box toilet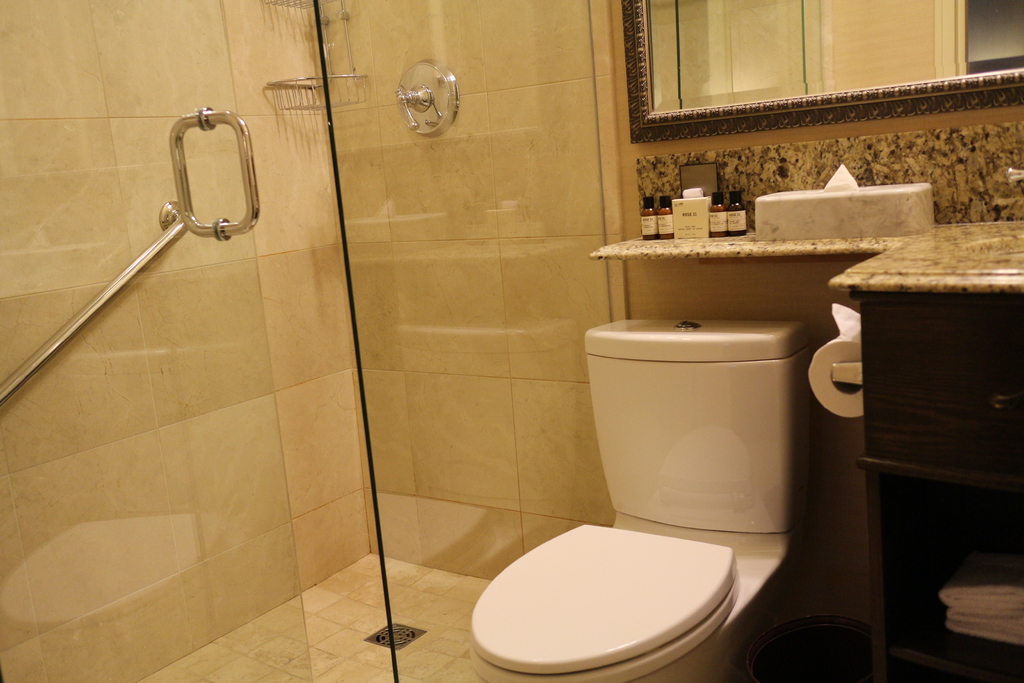
x1=469, y1=509, x2=812, y2=682
